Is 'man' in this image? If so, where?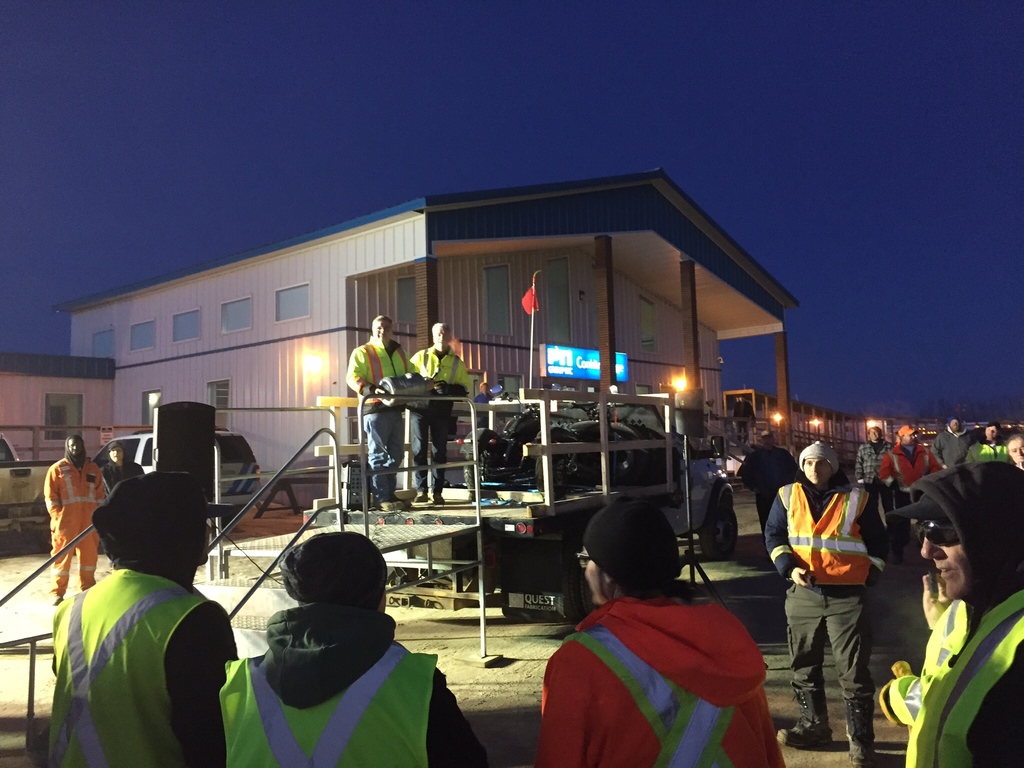
Yes, at 96 431 138 486.
